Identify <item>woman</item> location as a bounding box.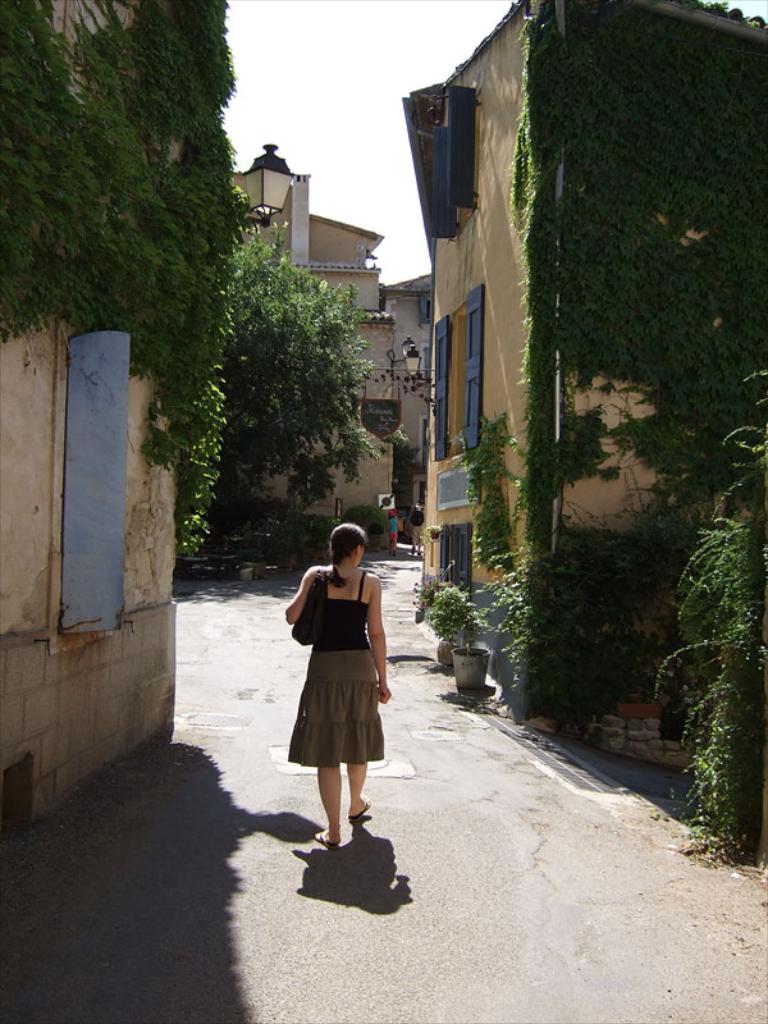
(x1=280, y1=522, x2=398, y2=832).
